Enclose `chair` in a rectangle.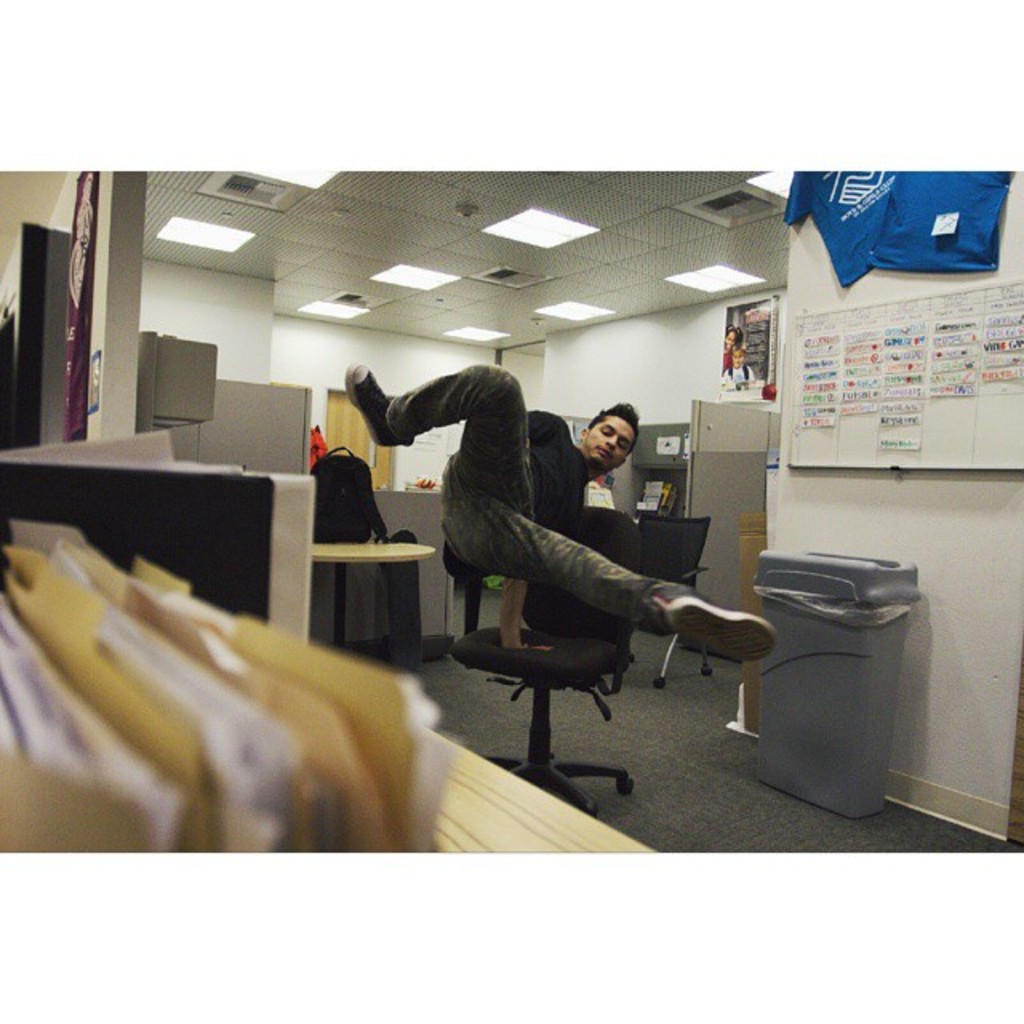
bbox(624, 512, 710, 690).
